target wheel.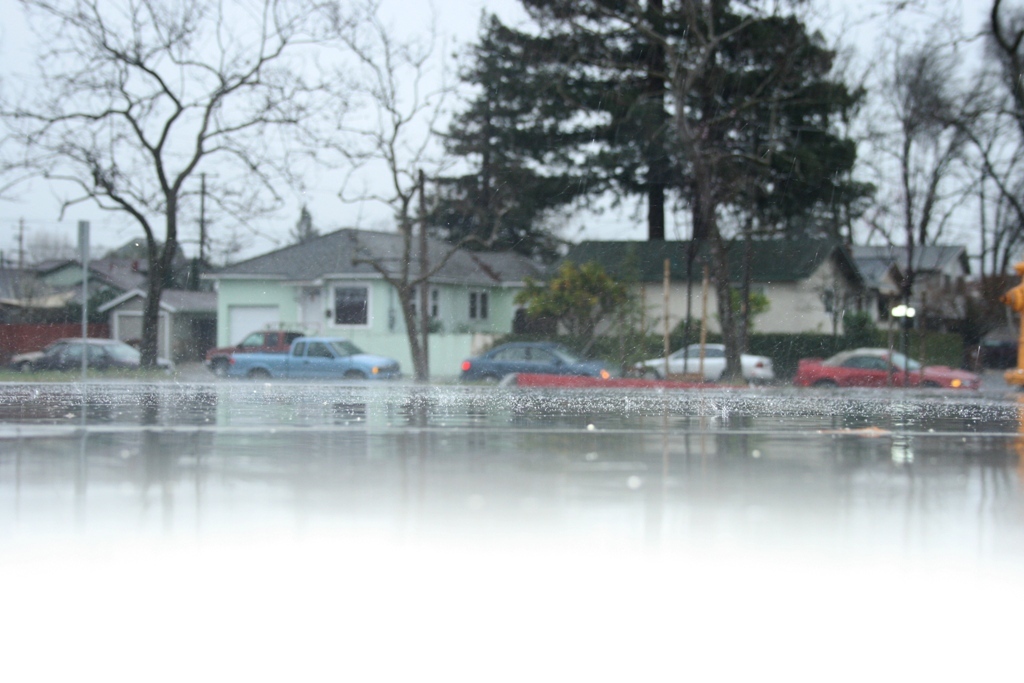
Target region: [left=349, top=372, right=368, bottom=380].
